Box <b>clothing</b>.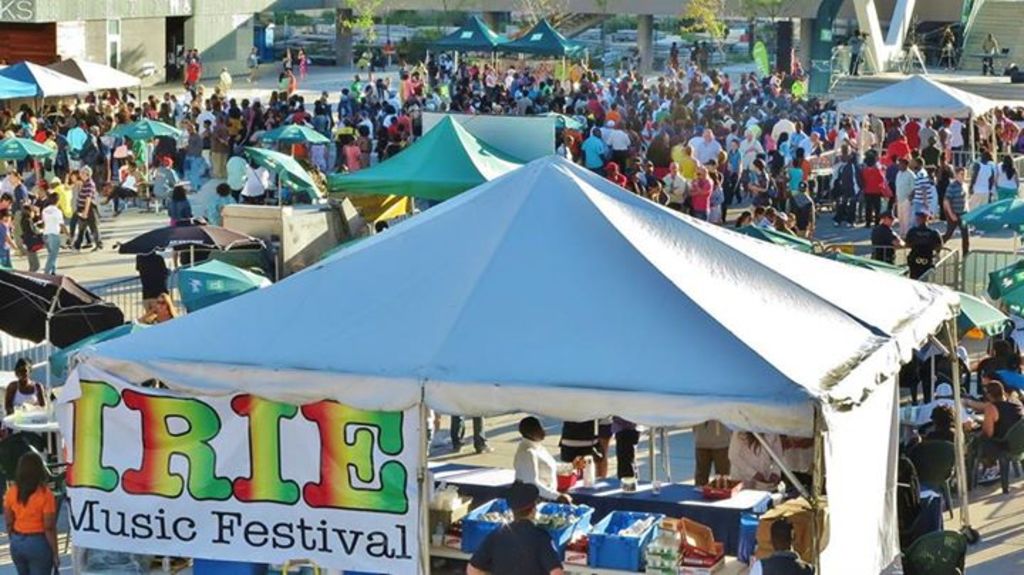
detection(459, 490, 577, 572).
